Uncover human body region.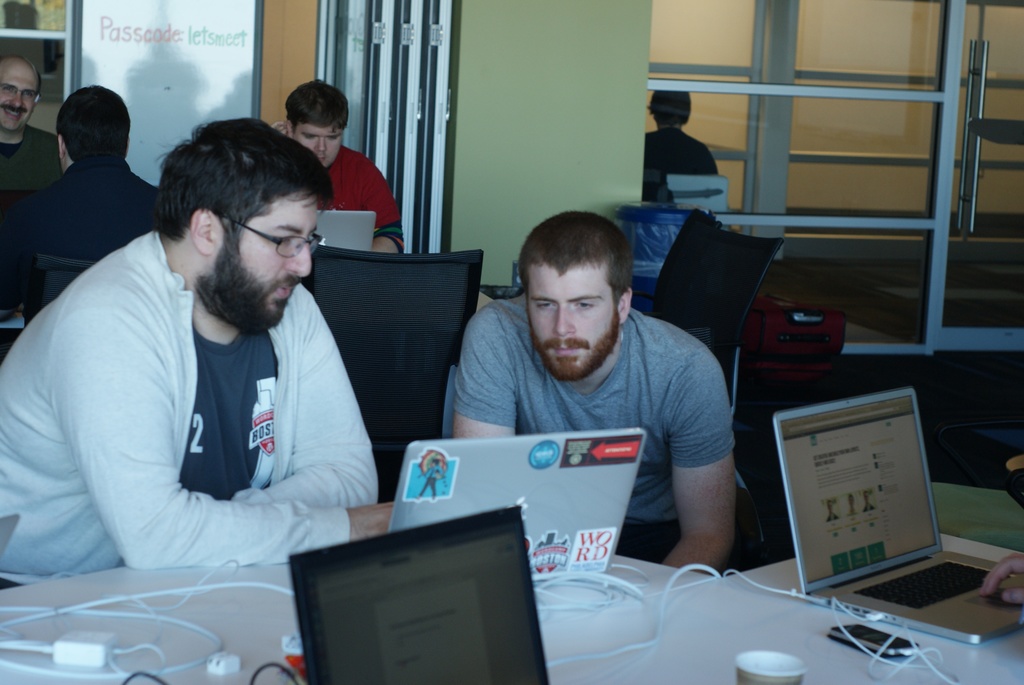
Uncovered: select_region(448, 207, 732, 565).
